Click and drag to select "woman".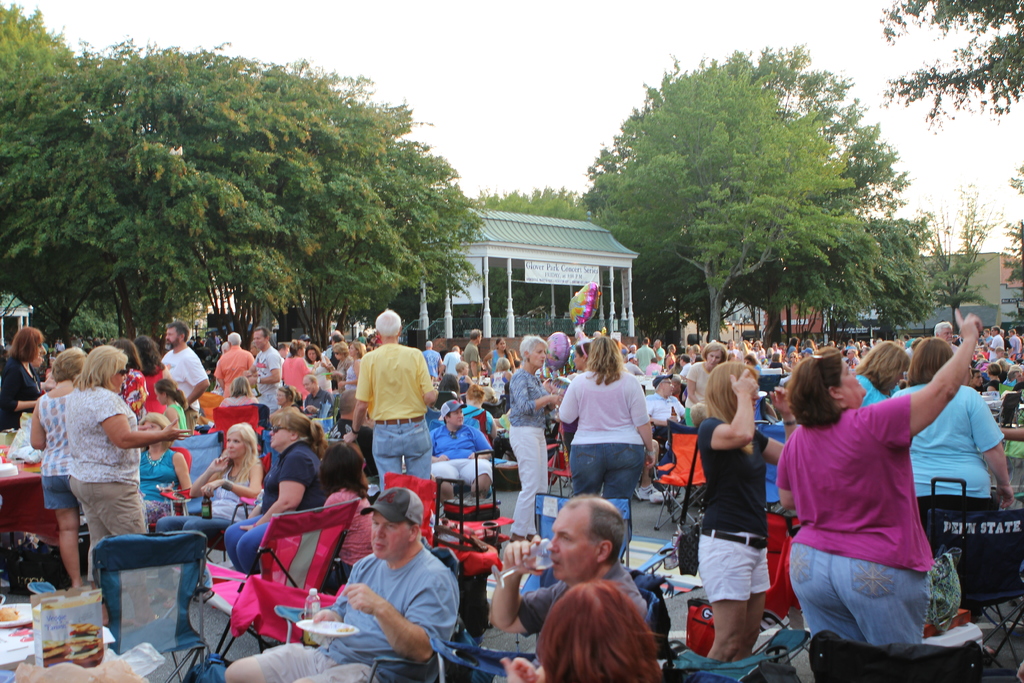
Selection: [left=156, top=424, right=260, bottom=606].
